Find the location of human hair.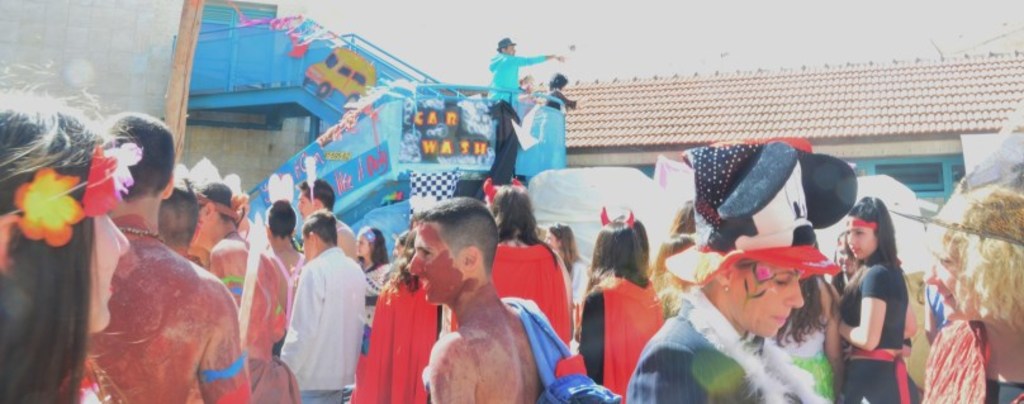
Location: bbox=(546, 70, 569, 90).
